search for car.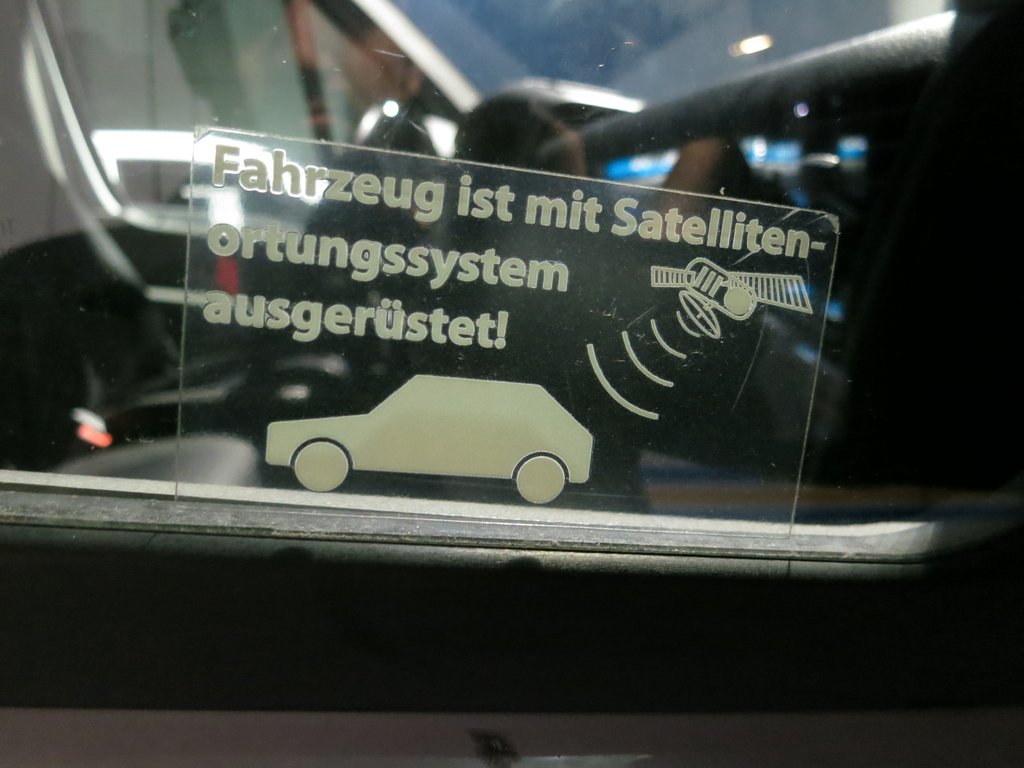
Found at box(0, 0, 1023, 767).
